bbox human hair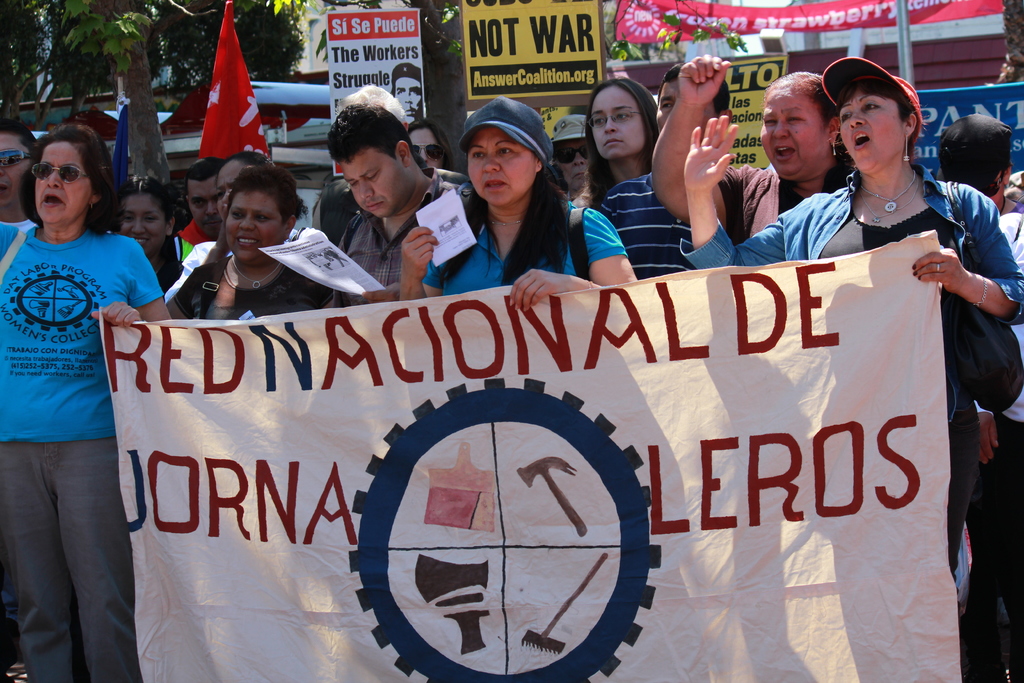
[335,82,408,132]
